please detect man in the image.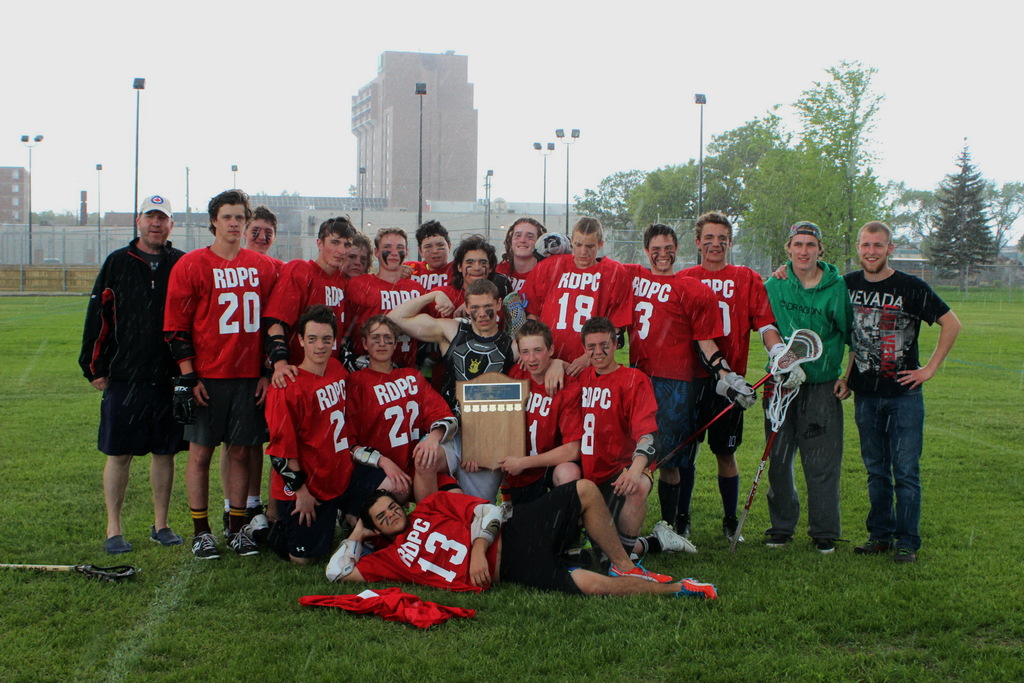
(left=342, top=227, right=433, bottom=372).
